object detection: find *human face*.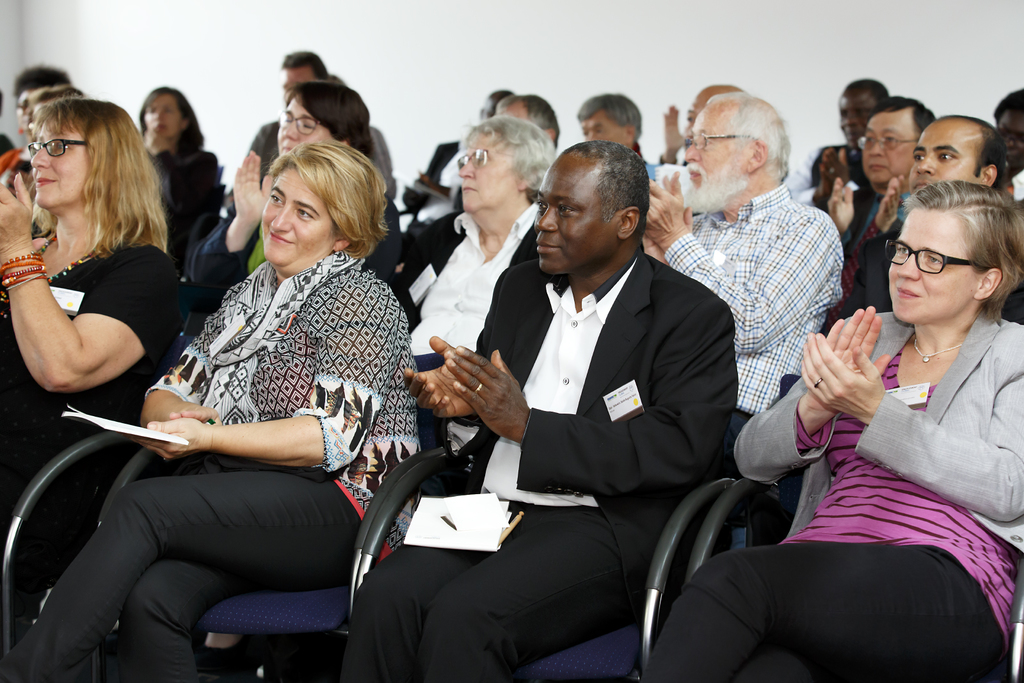
pyautogui.locateOnScreen(840, 91, 881, 149).
